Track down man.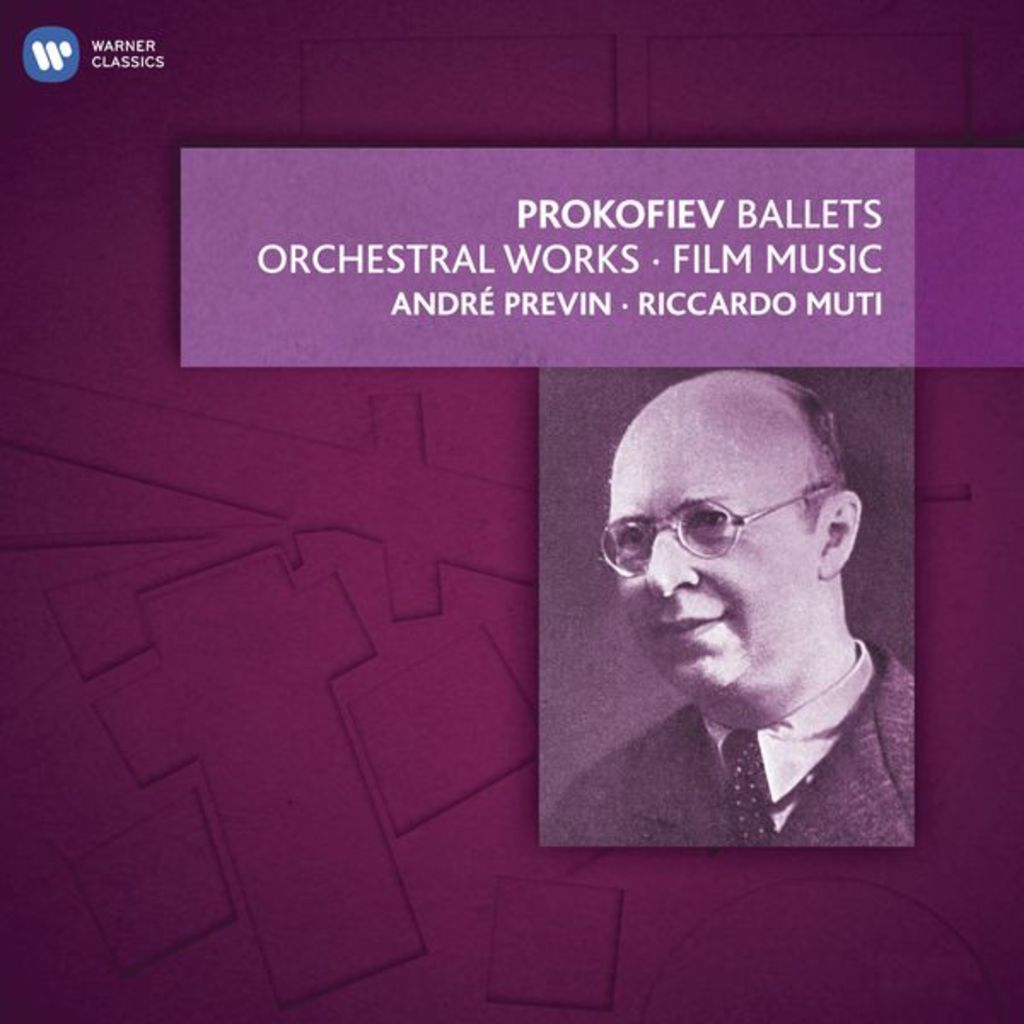
Tracked to [left=546, top=369, right=913, bottom=850].
